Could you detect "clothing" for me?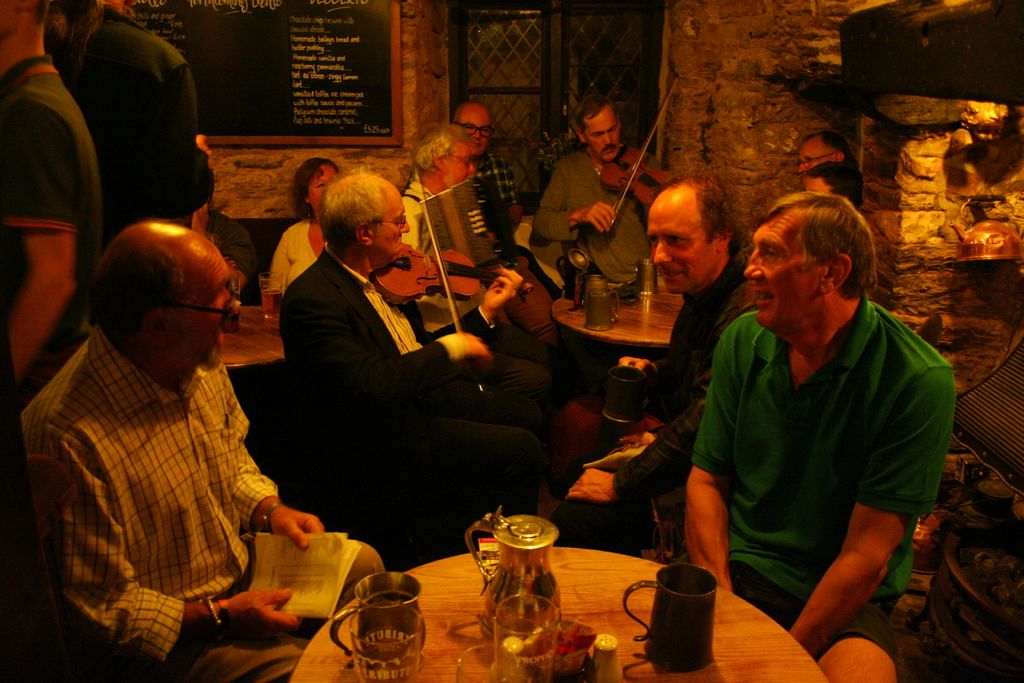
Detection result: (left=289, top=211, right=436, bottom=308).
